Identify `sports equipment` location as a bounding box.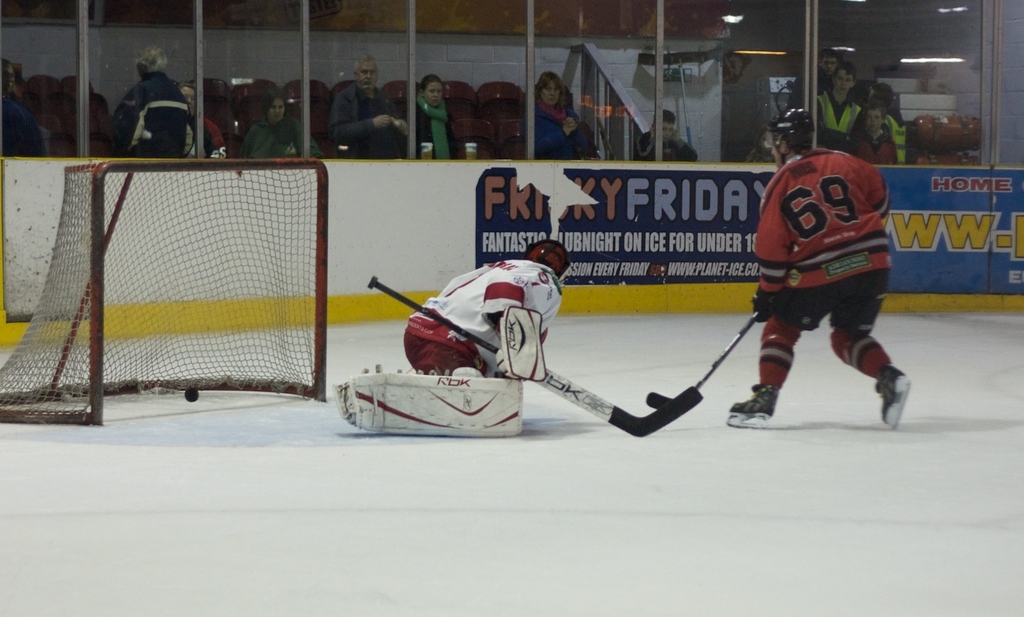
0:156:330:425.
